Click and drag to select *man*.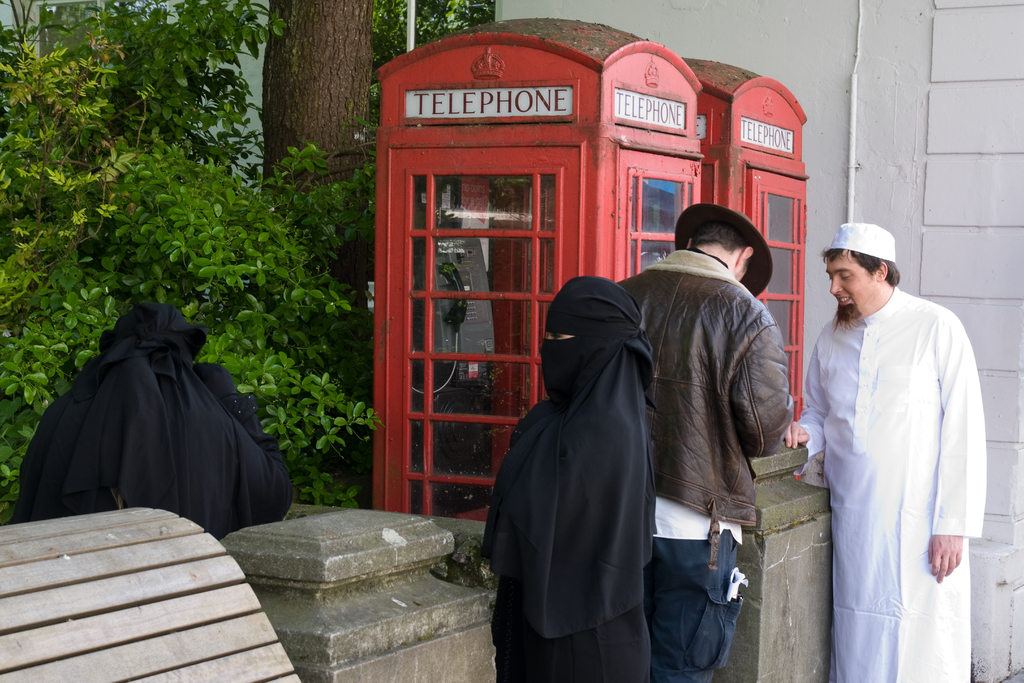
Selection: 795,193,996,666.
